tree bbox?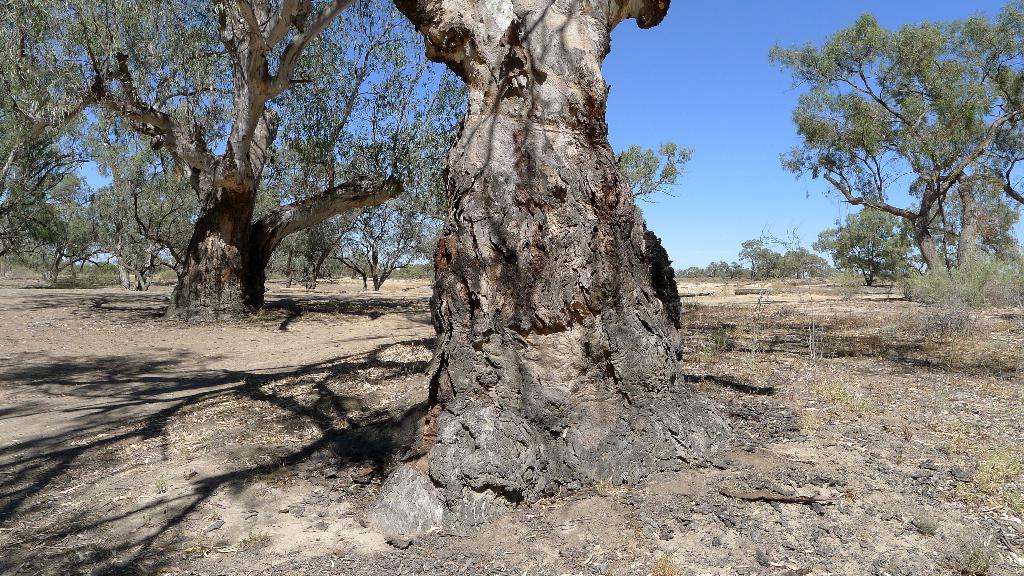
rect(615, 146, 700, 212)
